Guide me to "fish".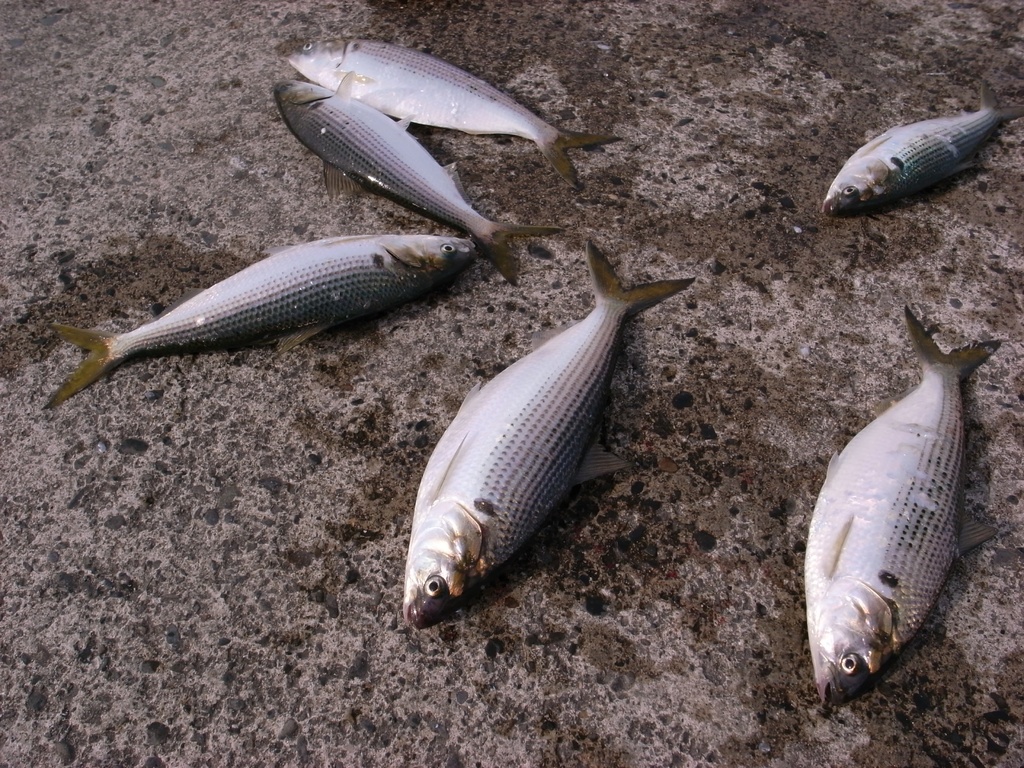
Guidance: {"left": 408, "top": 241, "right": 707, "bottom": 634}.
